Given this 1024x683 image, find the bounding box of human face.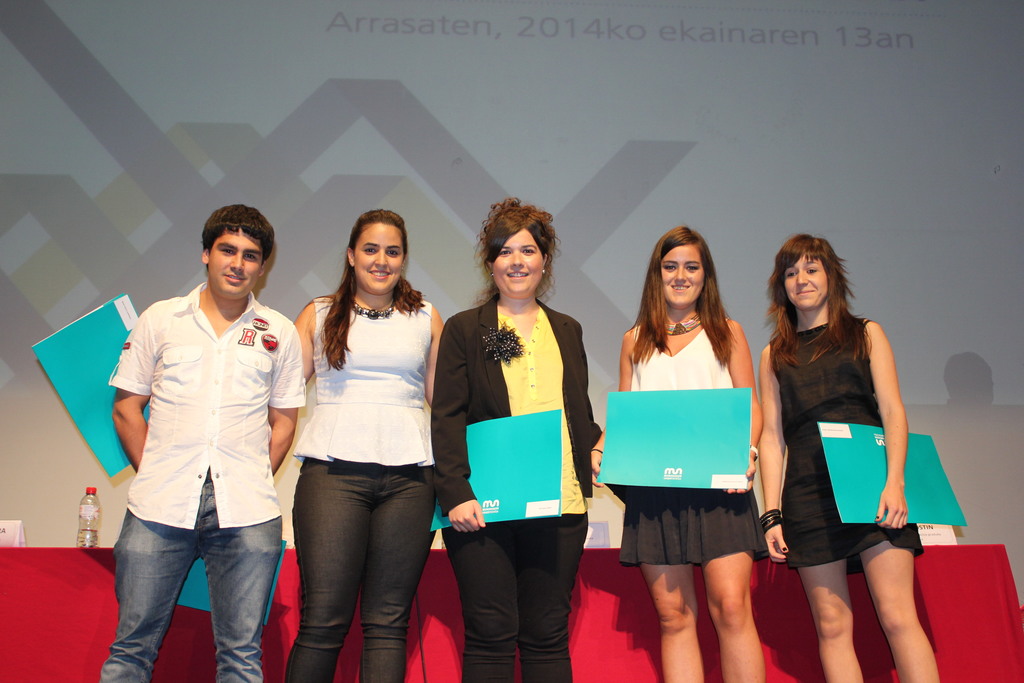
661:245:705:308.
